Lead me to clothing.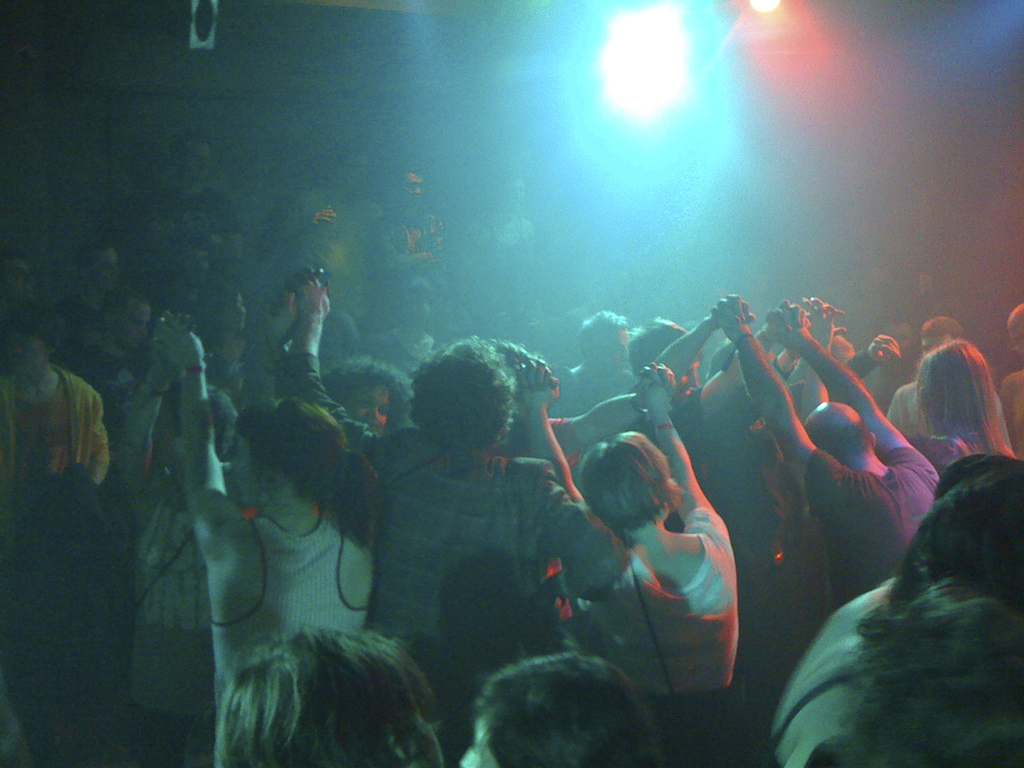
Lead to {"x1": 79, "y1": 344, "x2": 143, "y2": 433}.
